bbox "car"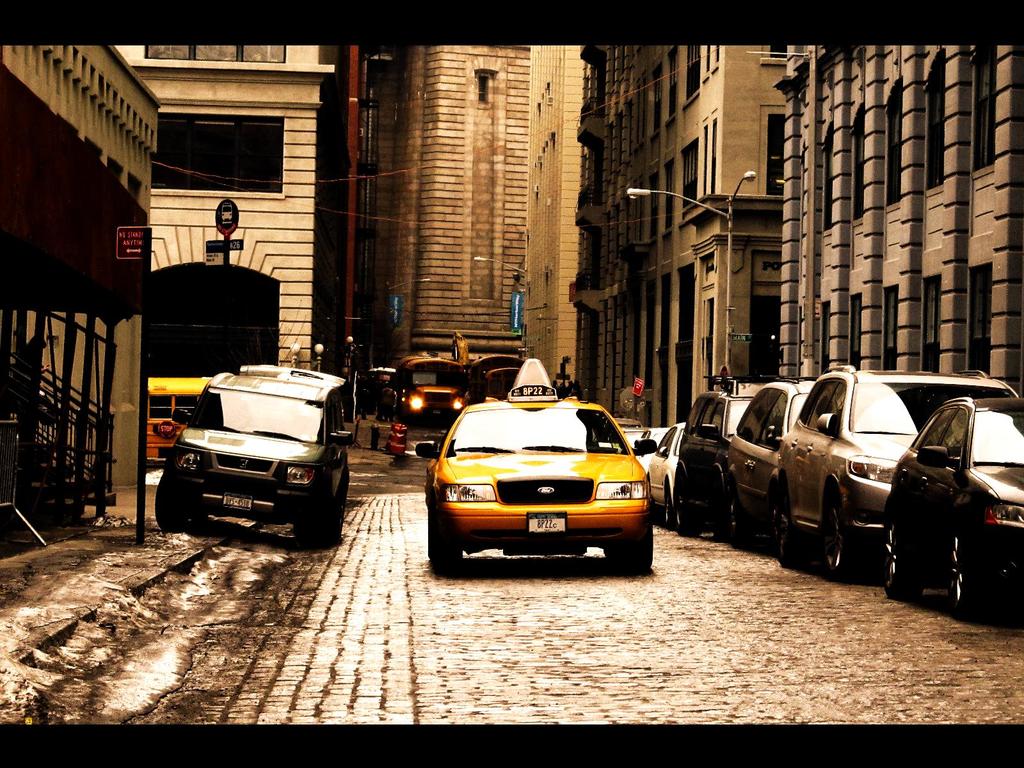
723/371/822/557
